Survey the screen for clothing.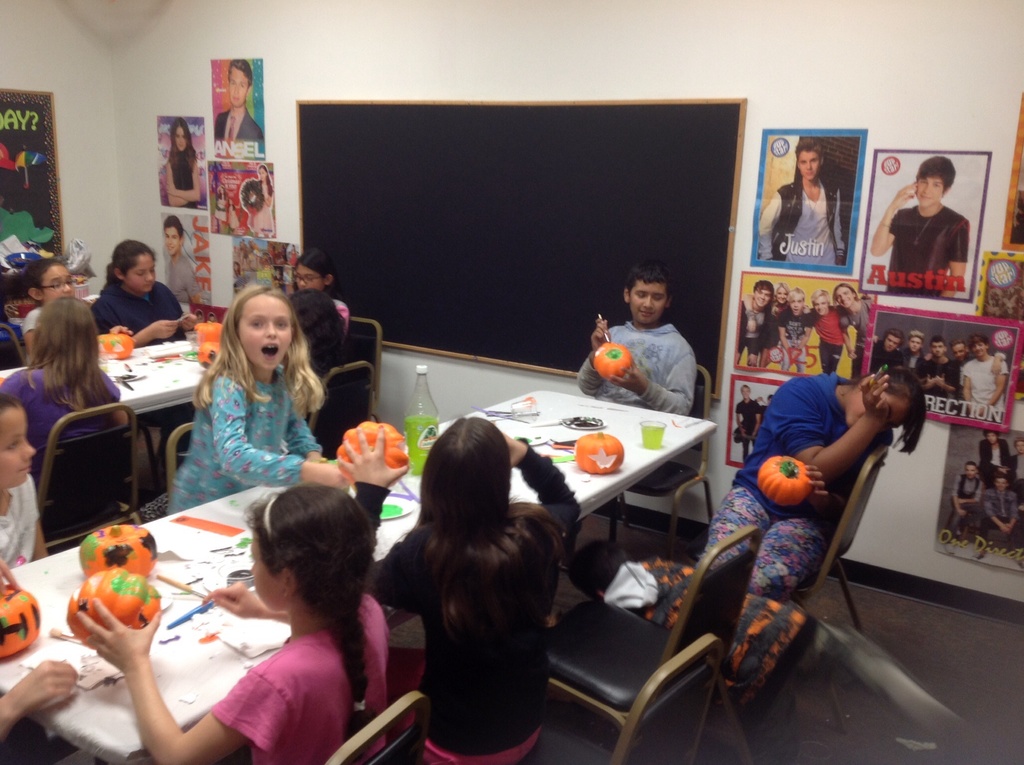
Survey found: select_region(353, 435, 580, 764).
